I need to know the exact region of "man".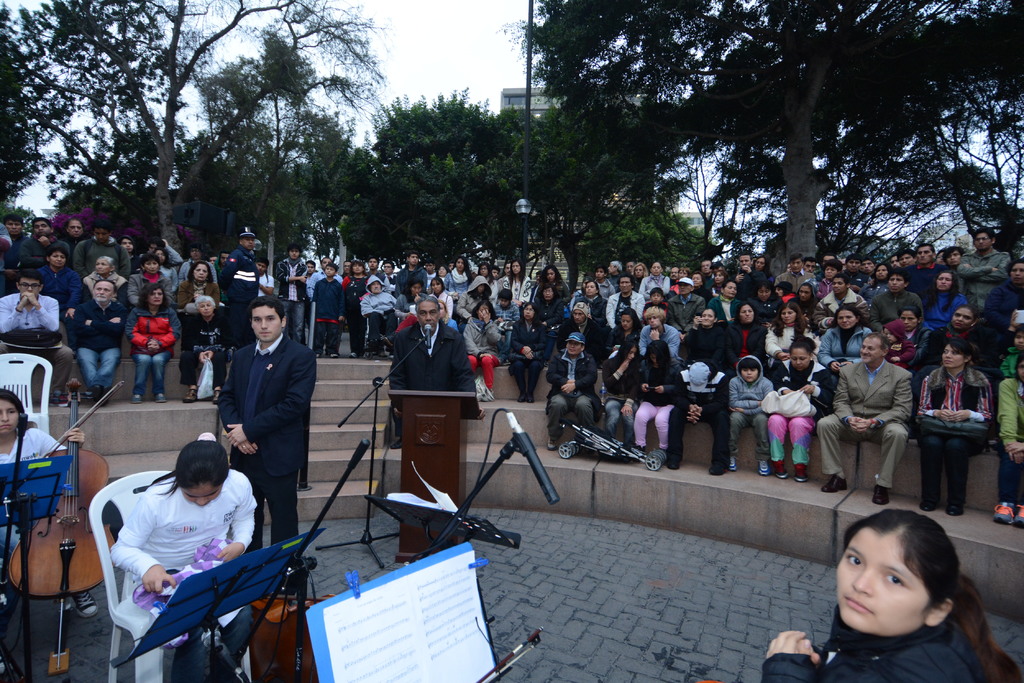
Region: crop(360, 273, 399, 360).
